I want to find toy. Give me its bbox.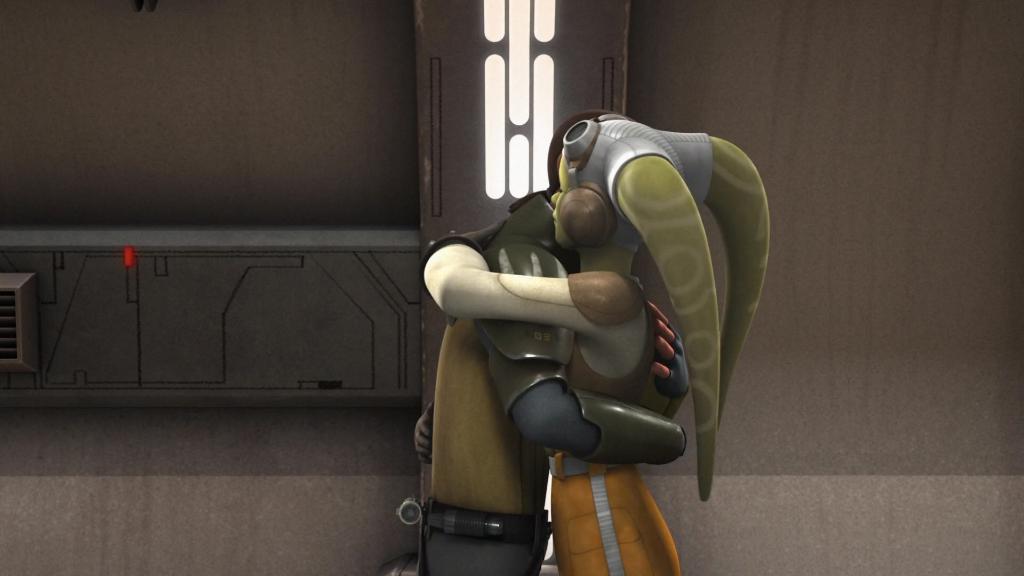
bbox=[423, 115, 771, 575].
